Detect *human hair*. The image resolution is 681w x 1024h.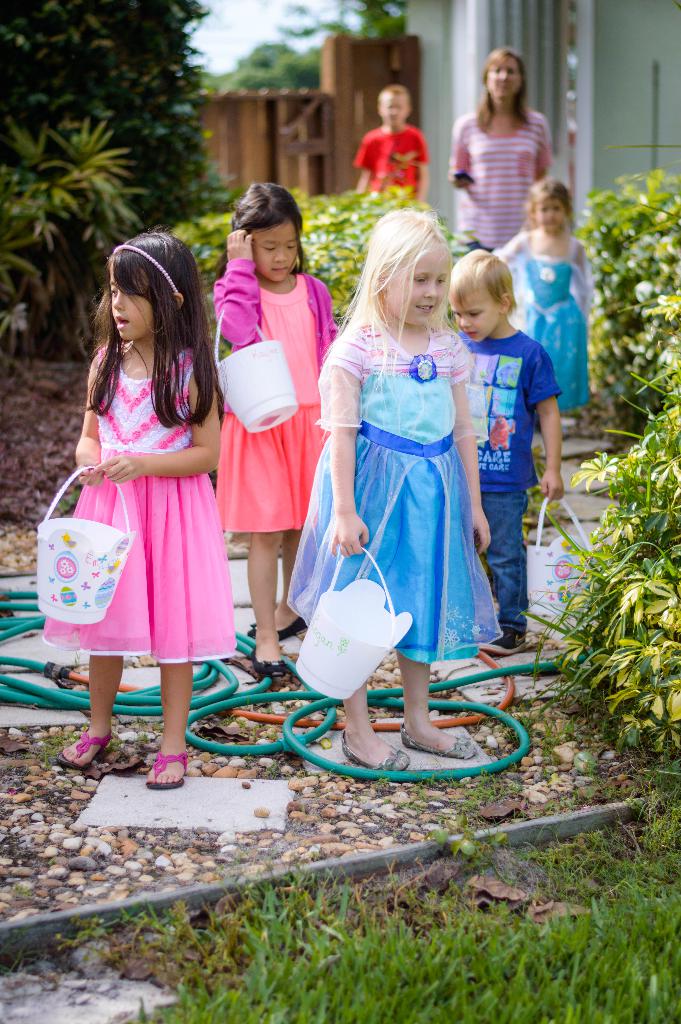
[x1=85, y1=228, x2=213, y2=428].
